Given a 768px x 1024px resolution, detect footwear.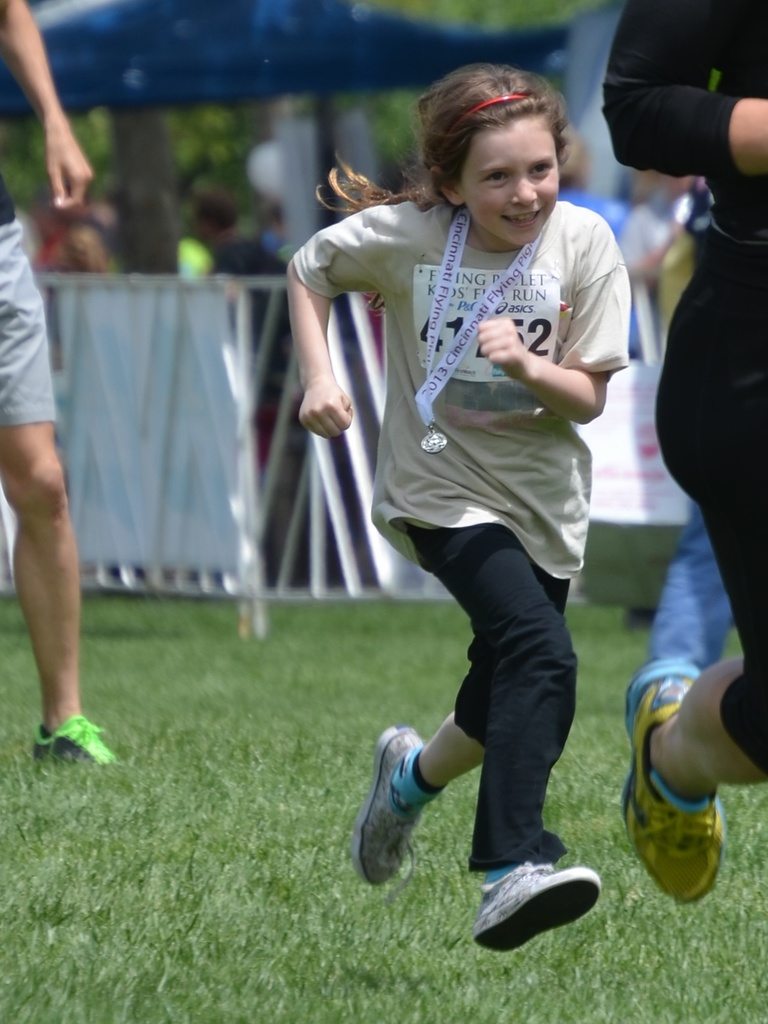
crop(621, 655, 726, 906).
